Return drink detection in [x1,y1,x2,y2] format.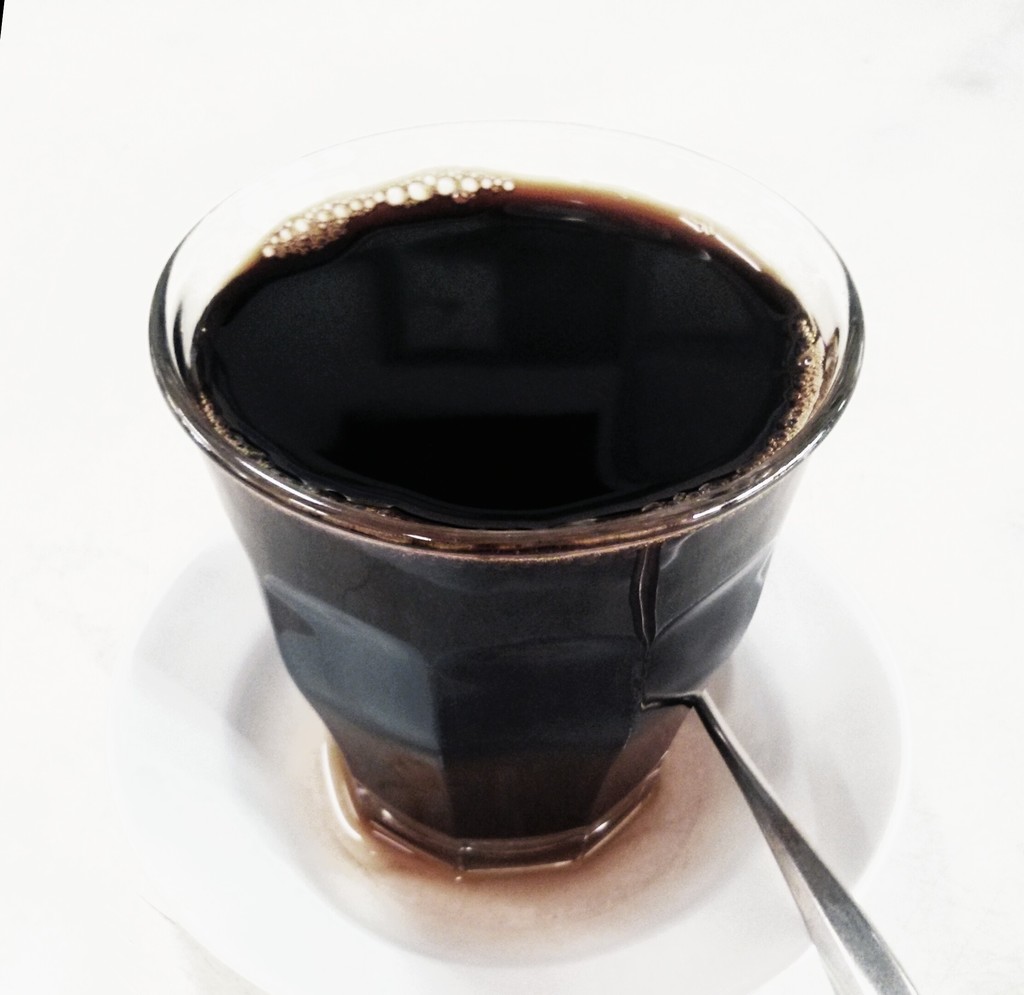
[186,169,826,875].
